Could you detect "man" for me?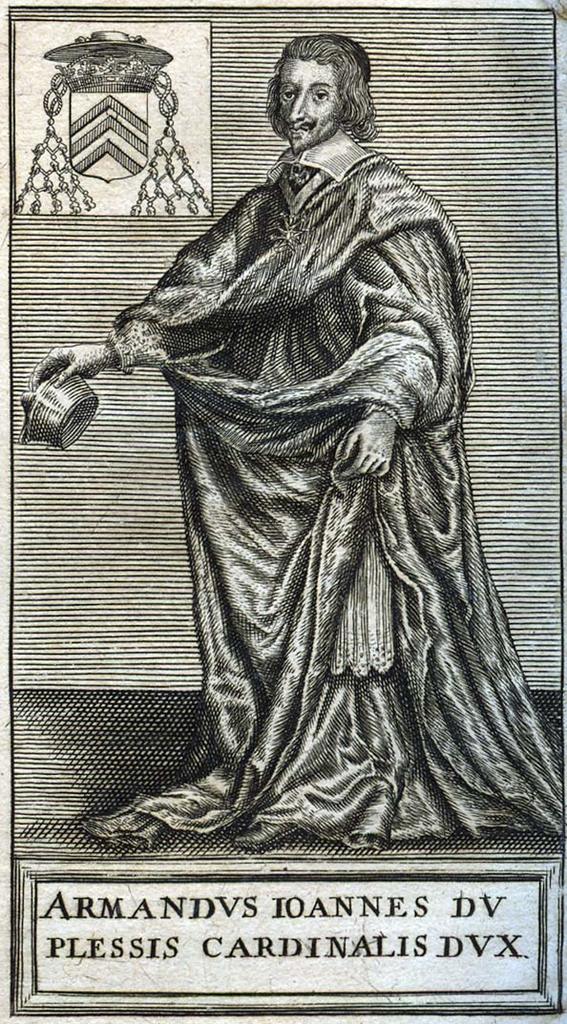
Detection result: bbox=(20, 30, 563, 857).
